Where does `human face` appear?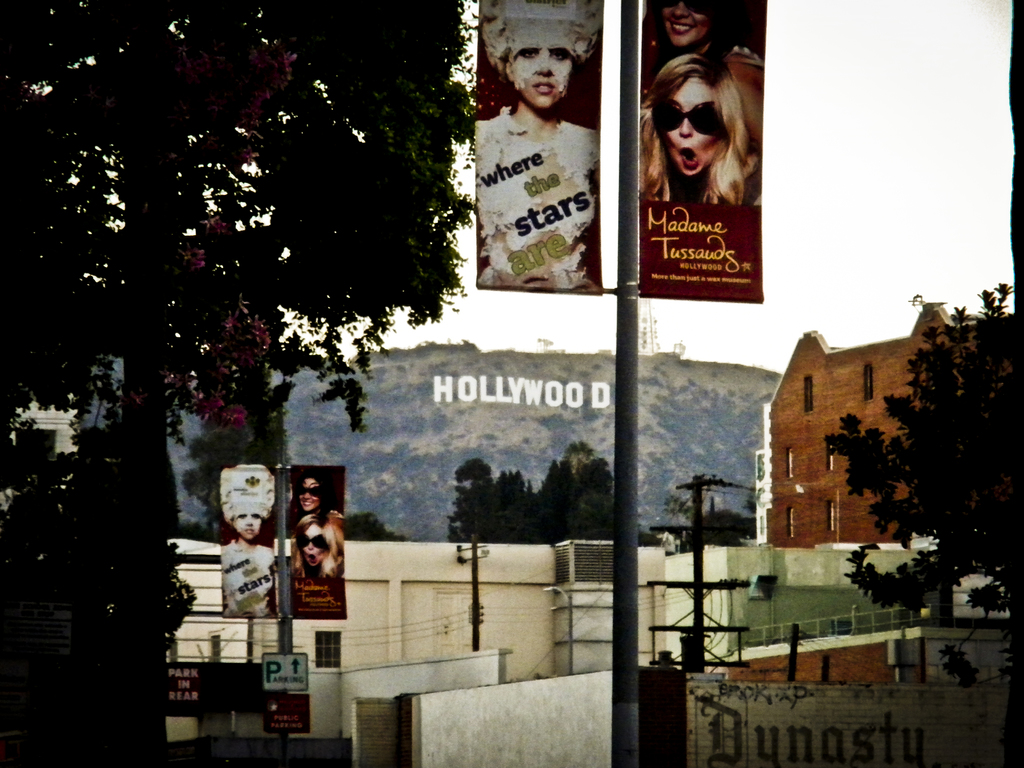
Appears at [234,512,259,541].
